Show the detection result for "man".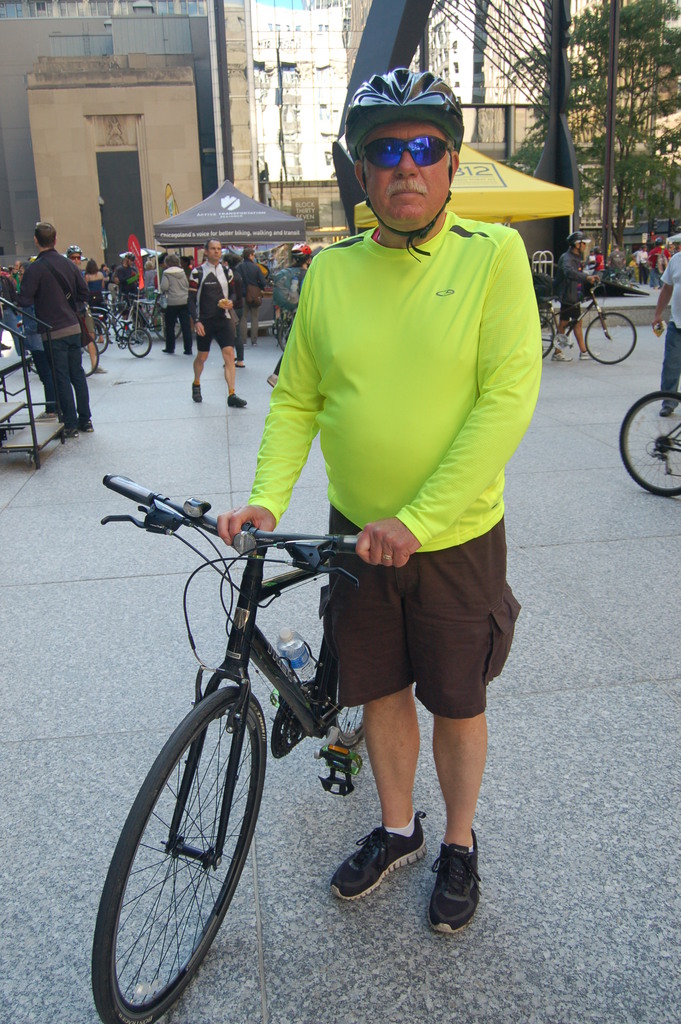
652 251 680 415.
